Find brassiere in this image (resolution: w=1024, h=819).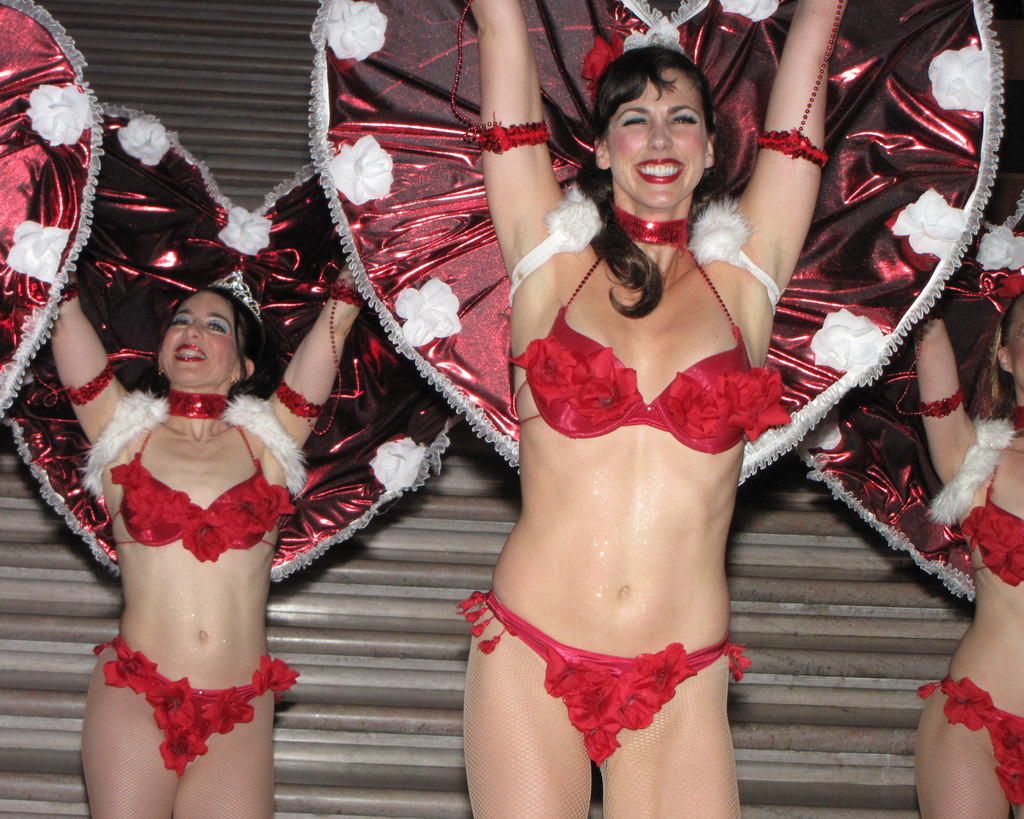
110:424:294:565.
